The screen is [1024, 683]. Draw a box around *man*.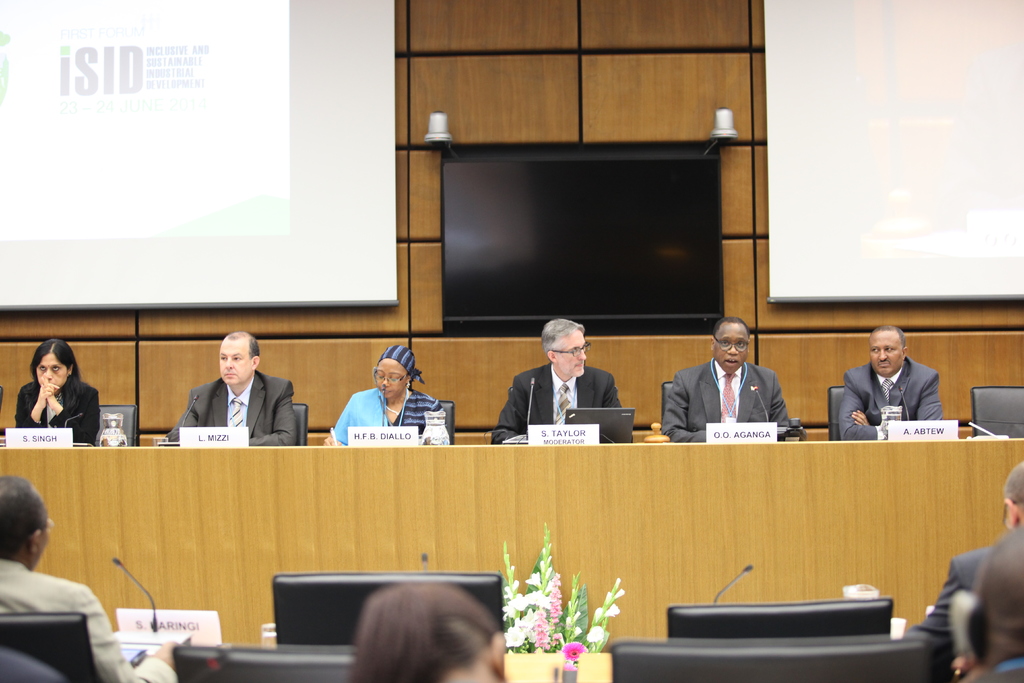
bbox=(965, 529, 1023, 682).
